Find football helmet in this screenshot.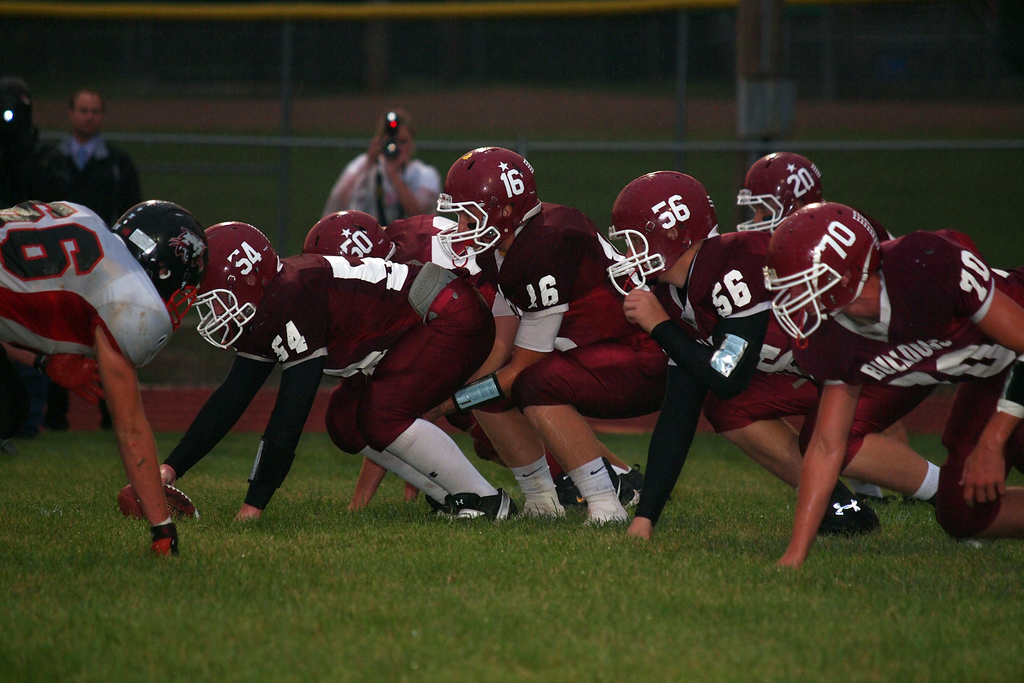
The bounding box for football helmet is bbox(735, 149, 822, 241).
